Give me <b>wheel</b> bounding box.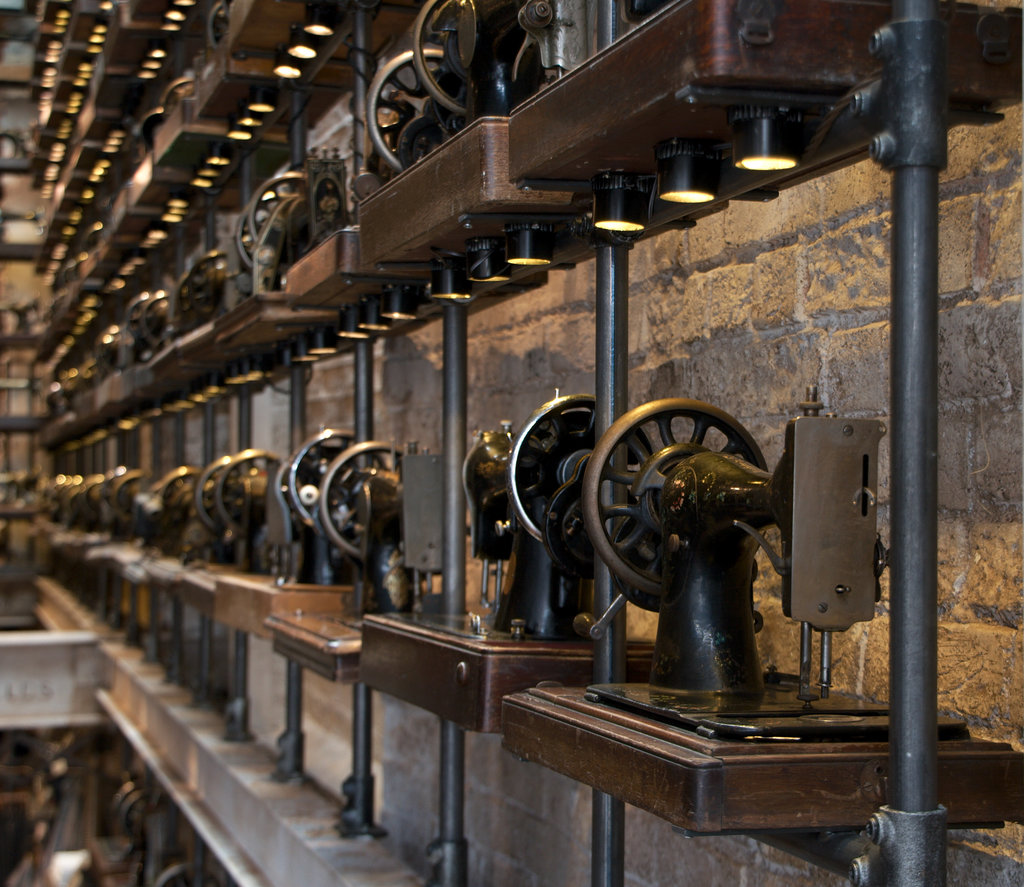
411:5:475:115.
